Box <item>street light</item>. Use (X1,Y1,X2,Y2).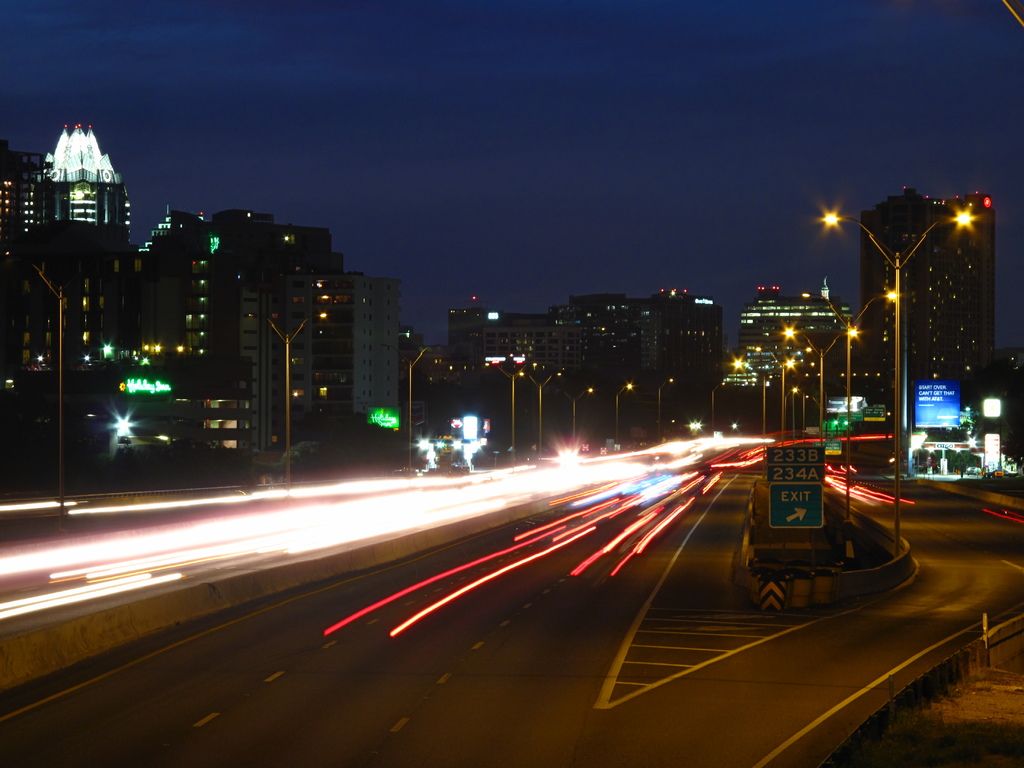
(829,182,1009,536).
